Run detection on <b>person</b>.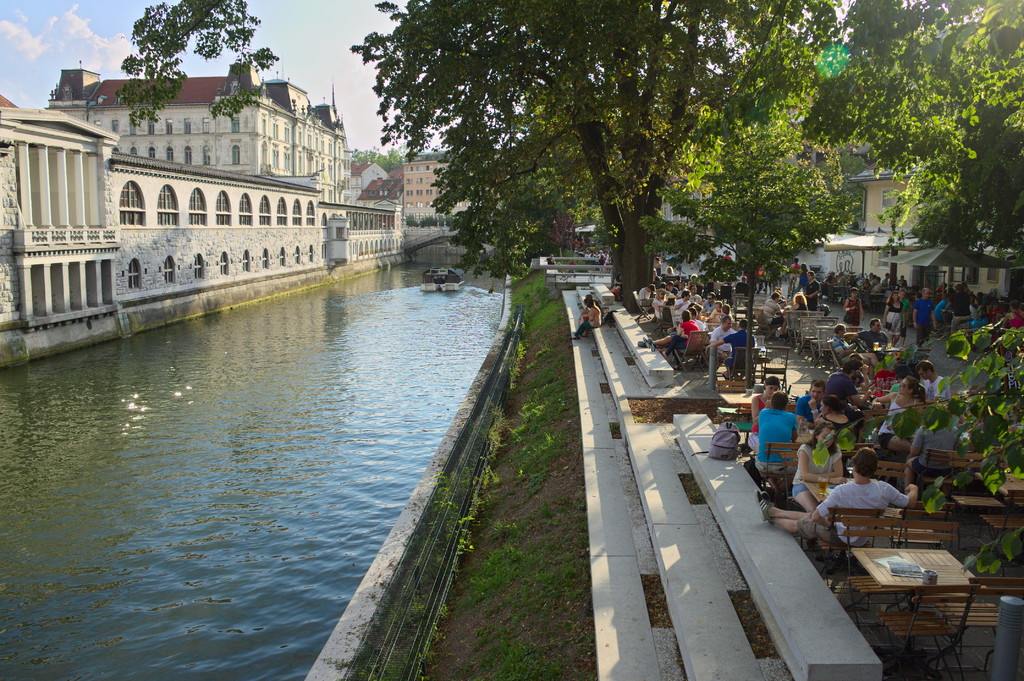
Result: (x1=831, y1=322, x2=854, y2=364).
